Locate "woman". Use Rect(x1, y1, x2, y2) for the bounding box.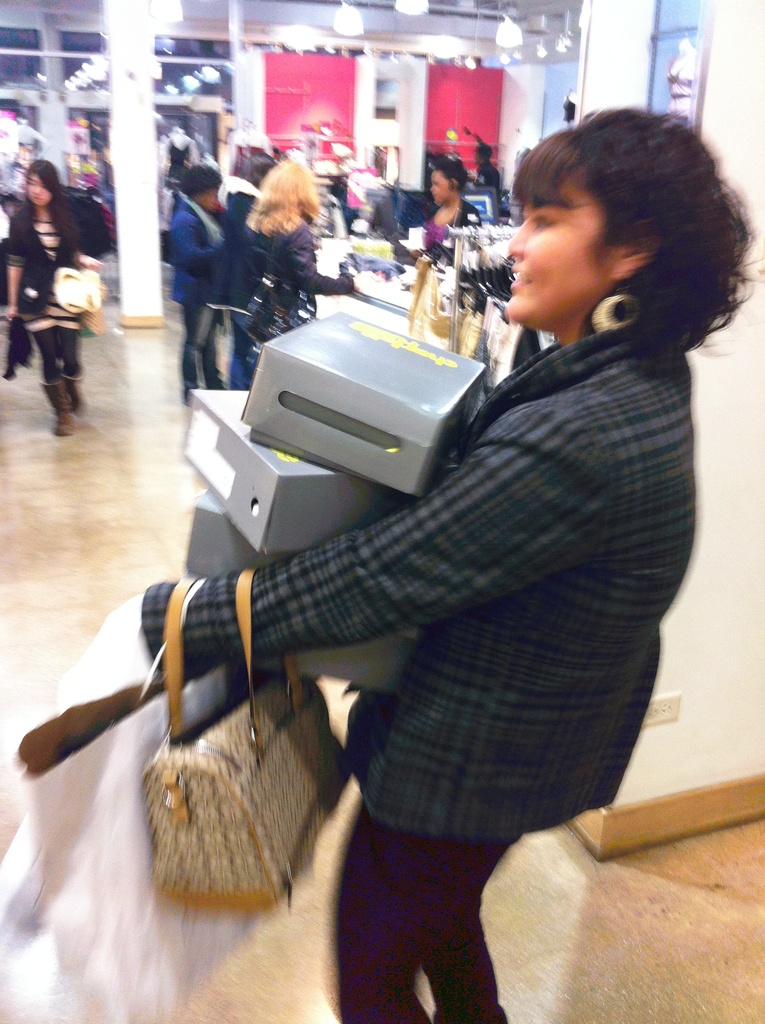
Rect(243, 161, 357, 383).
